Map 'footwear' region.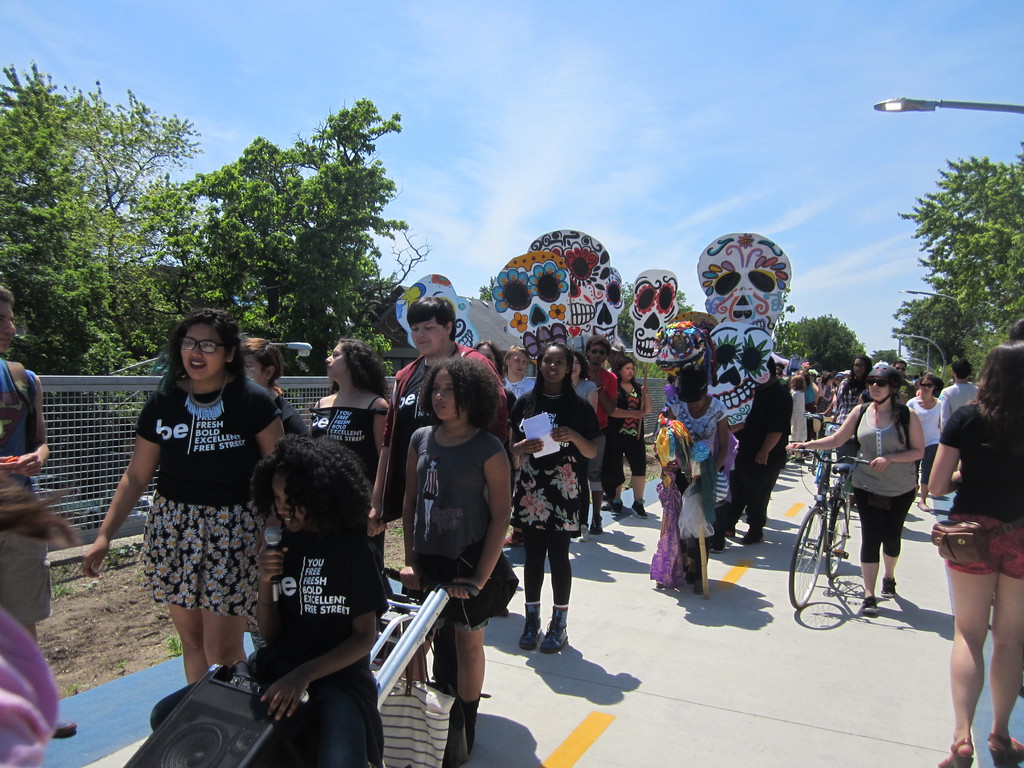
Mapped to {"x1": 631, "y1": 495, "x2": 647, "y2": 516}.
